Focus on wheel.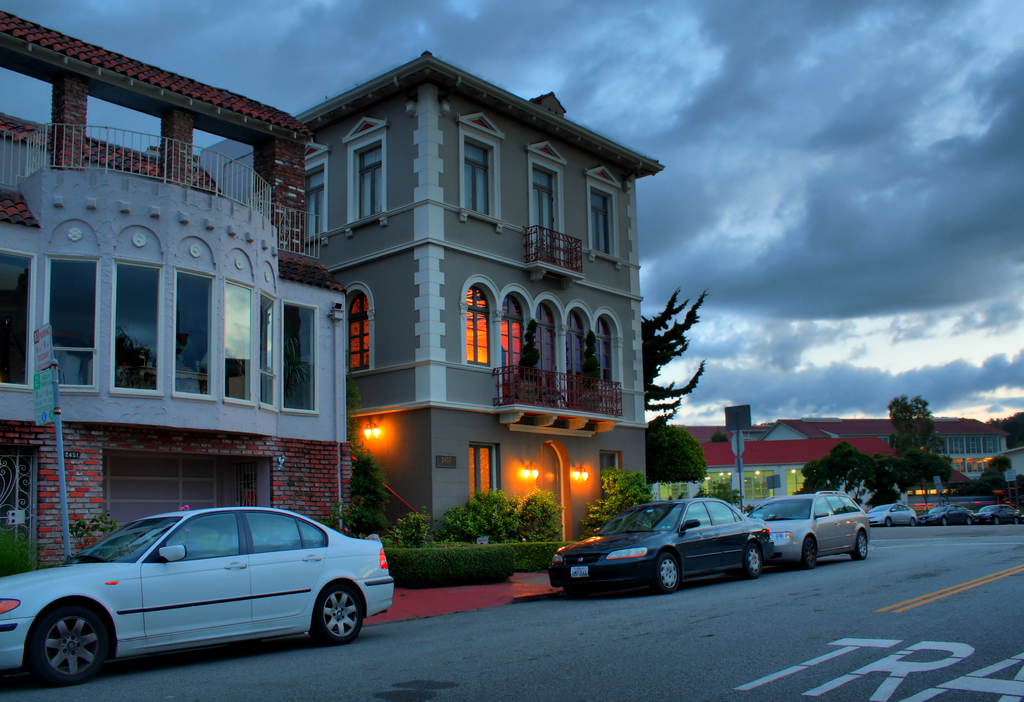
Focused at 659, 554, 682, 594.
